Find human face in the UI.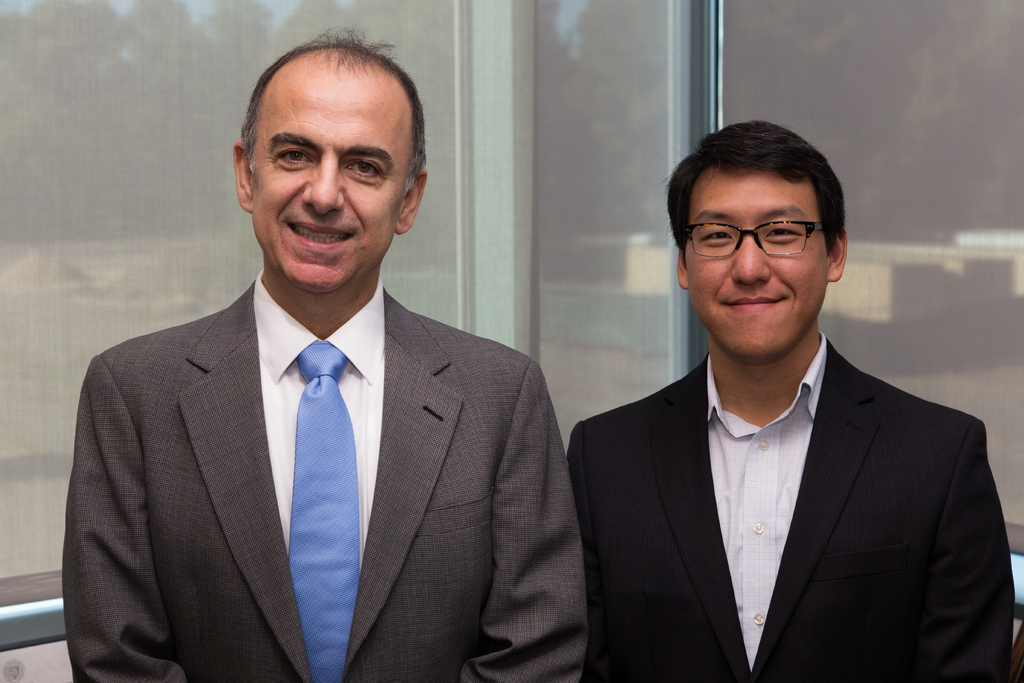
UI element at {"x1": 250, "y1": 68, "x2": 410, "y2": 294}.
